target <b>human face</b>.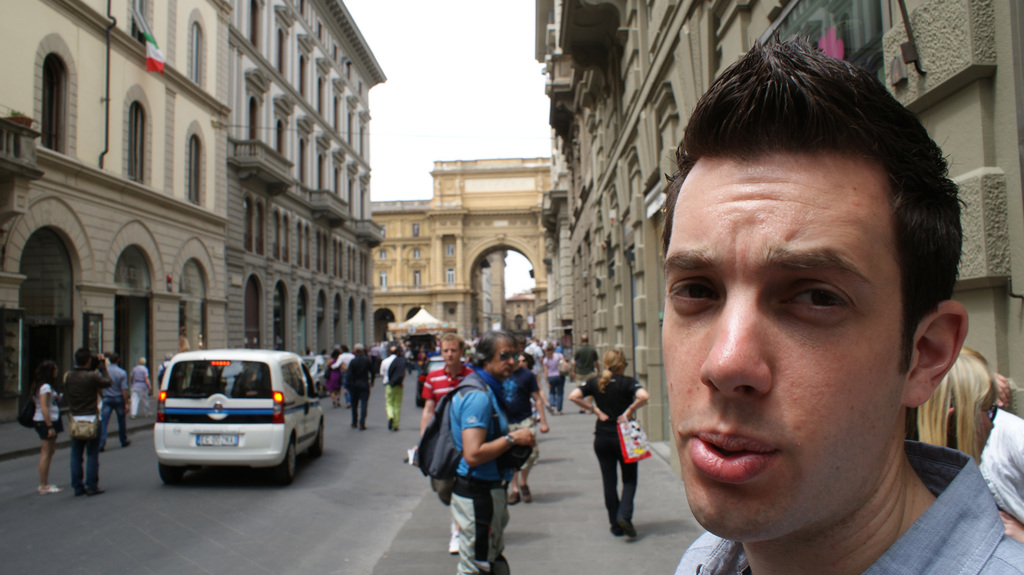
Target region: (484,336,515,377).
